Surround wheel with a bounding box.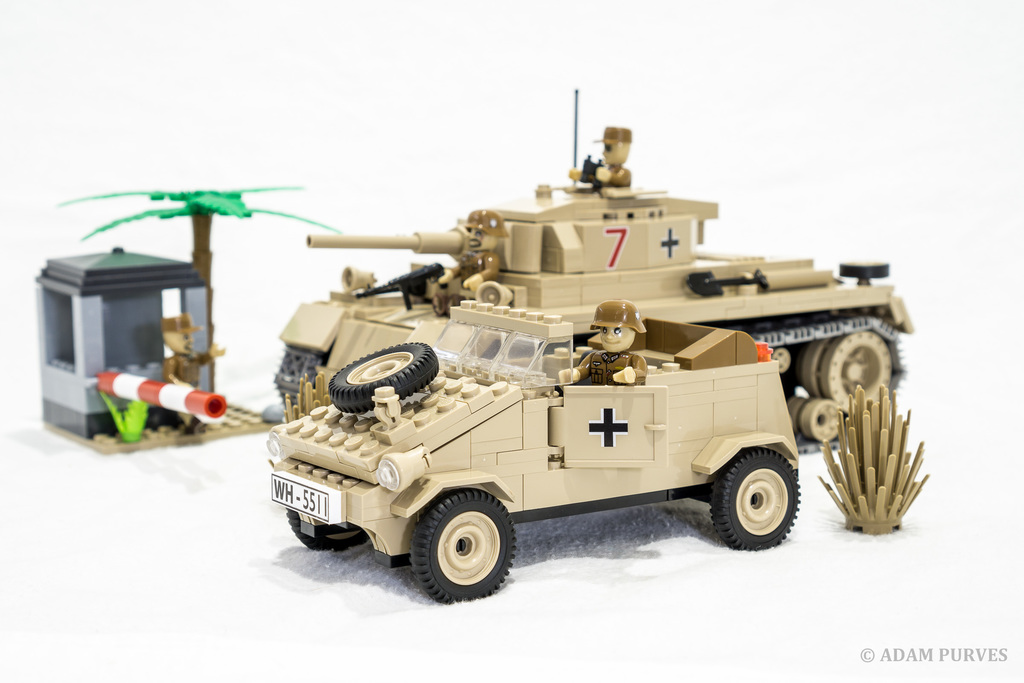
bbox(788, 391, 849, 444).
